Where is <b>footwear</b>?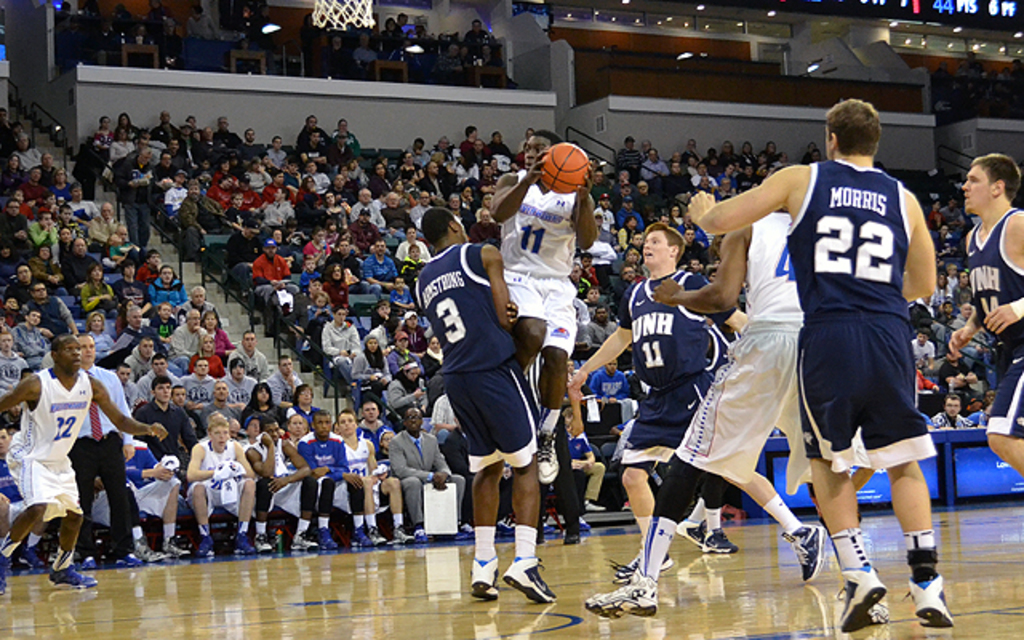
454:515:472:536.
